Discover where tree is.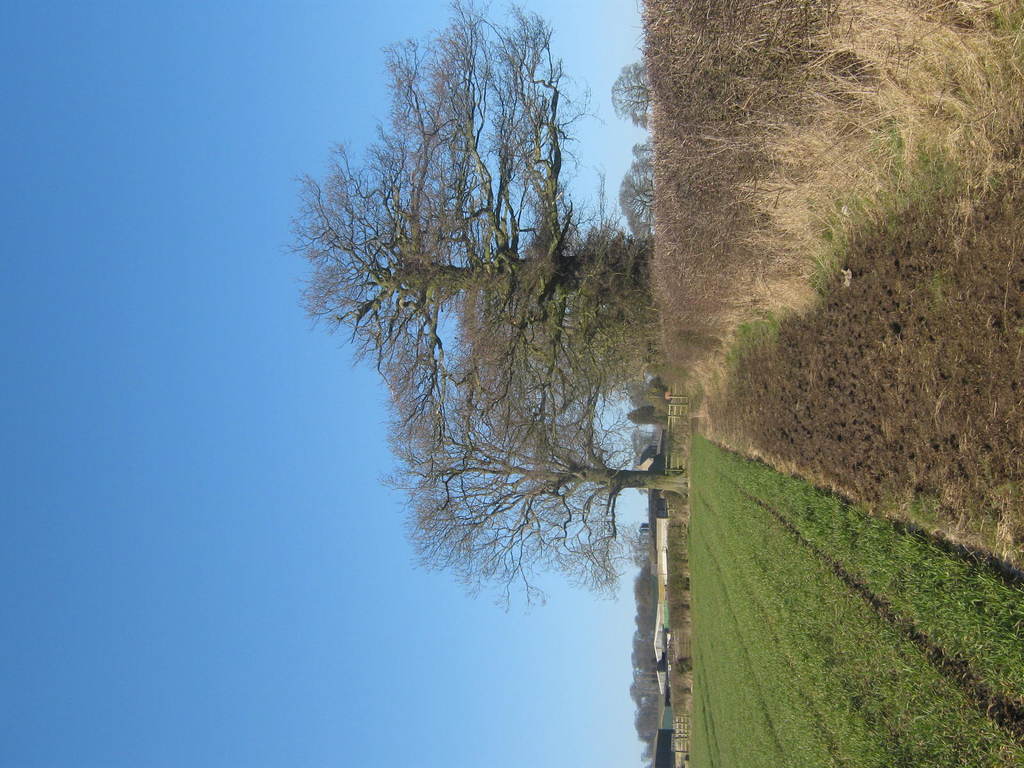
Discovered at left=266, top=0, right=650, bottom=431.
